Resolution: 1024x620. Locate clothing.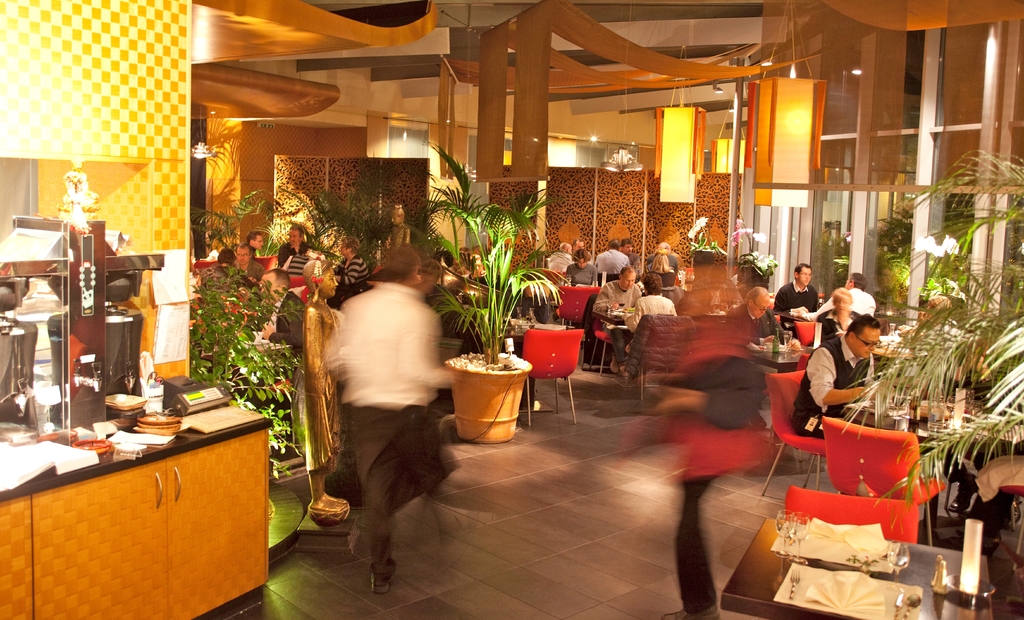
{"left": 722, "top": 302, "right": 793, "bottom": 344}.
